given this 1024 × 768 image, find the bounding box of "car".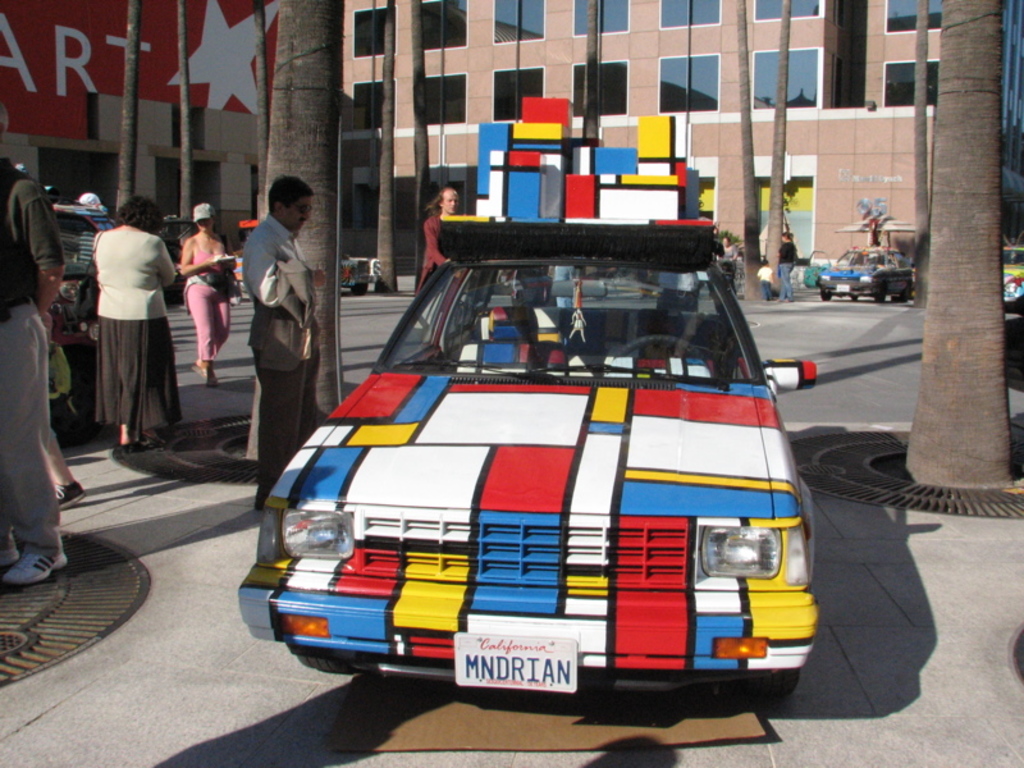
region(230, 91, 820, 678).
